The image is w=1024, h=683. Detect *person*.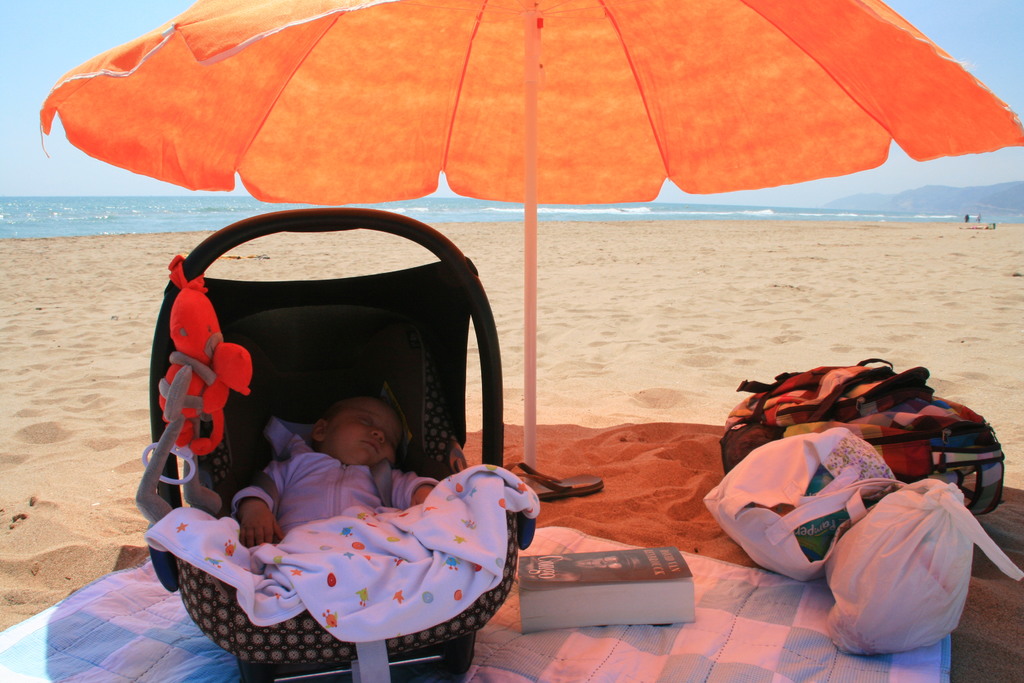
Detection: x1=233, y1=390, x2=442, y2=547.
